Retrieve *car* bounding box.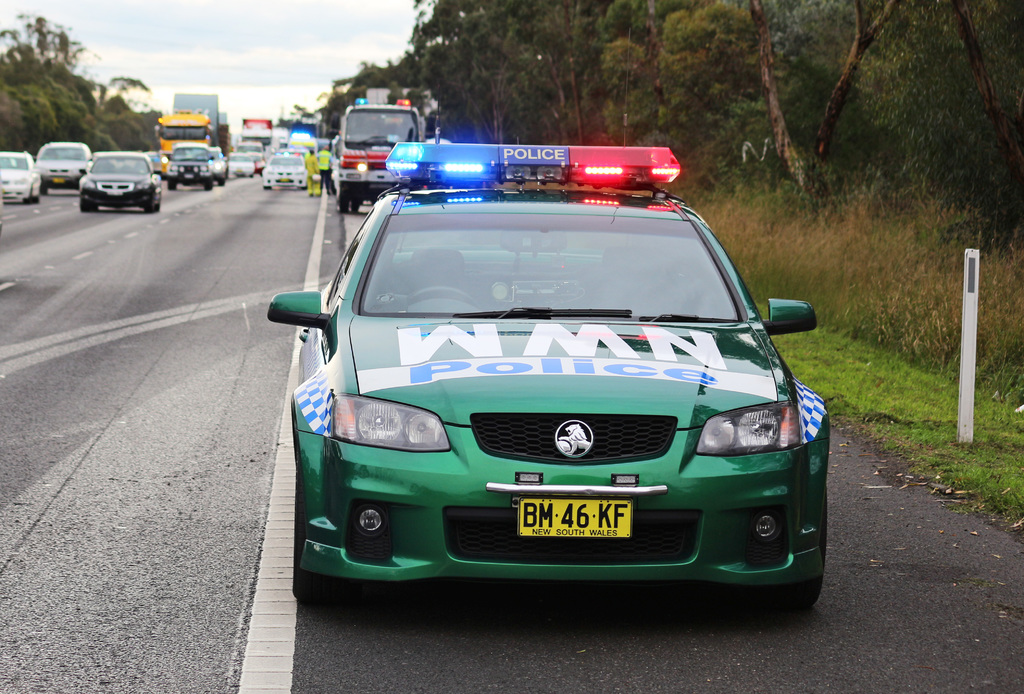
Bounding box: box(162, 143, 218, 184).
